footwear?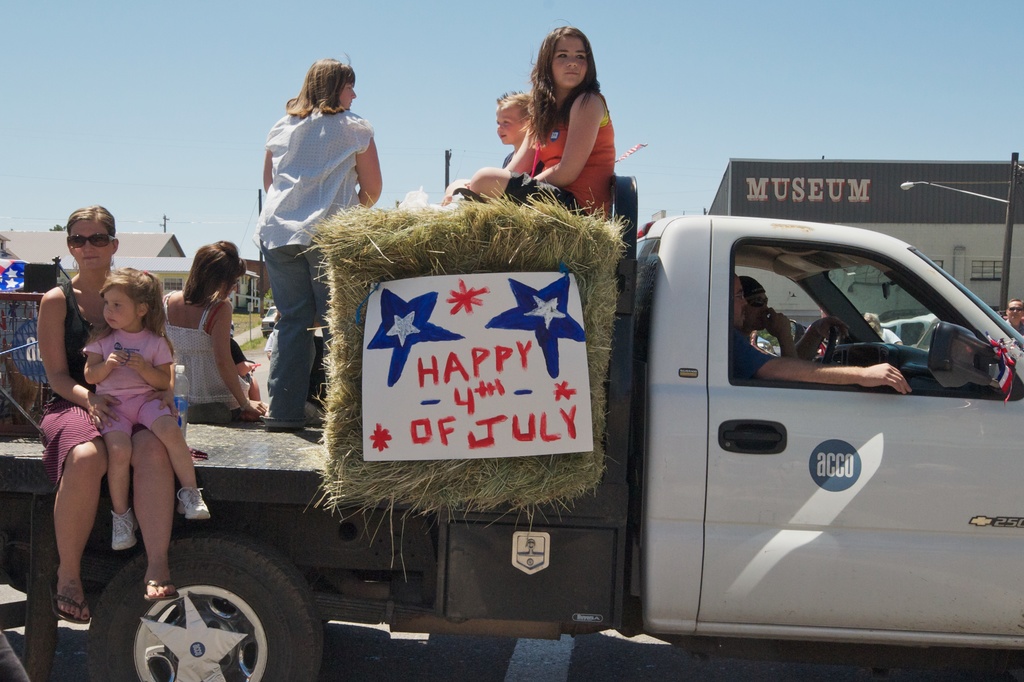
<bbox>177, 487, 207, 517</bbox>
